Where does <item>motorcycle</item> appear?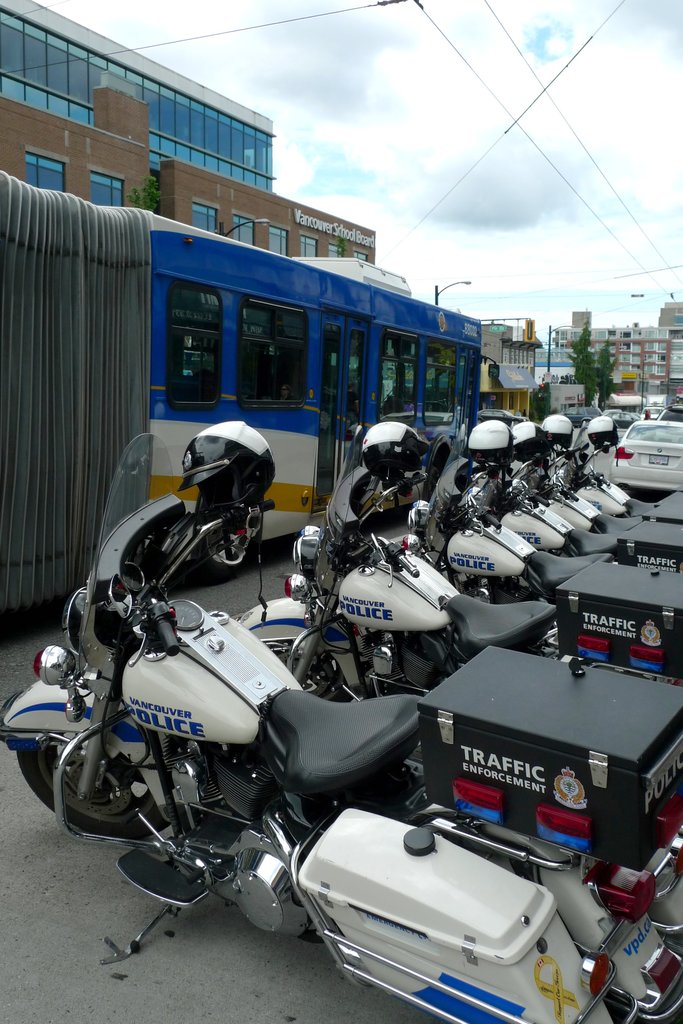
Appears at left=230, top=472, right=682, bottom=700.
